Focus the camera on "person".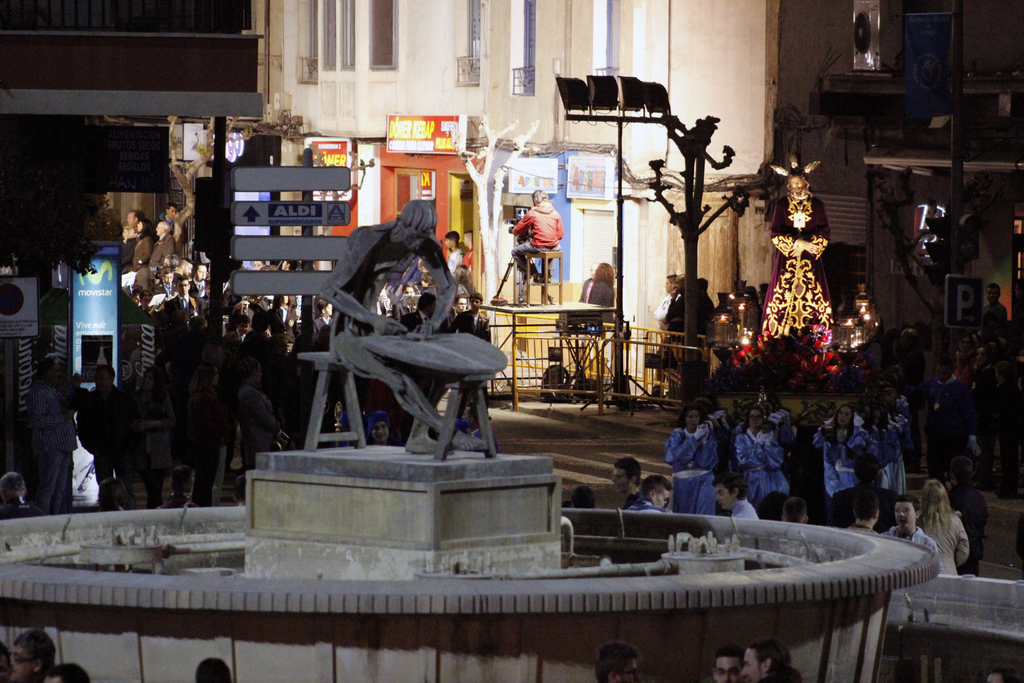
Focus region: 592/641/643/682.
